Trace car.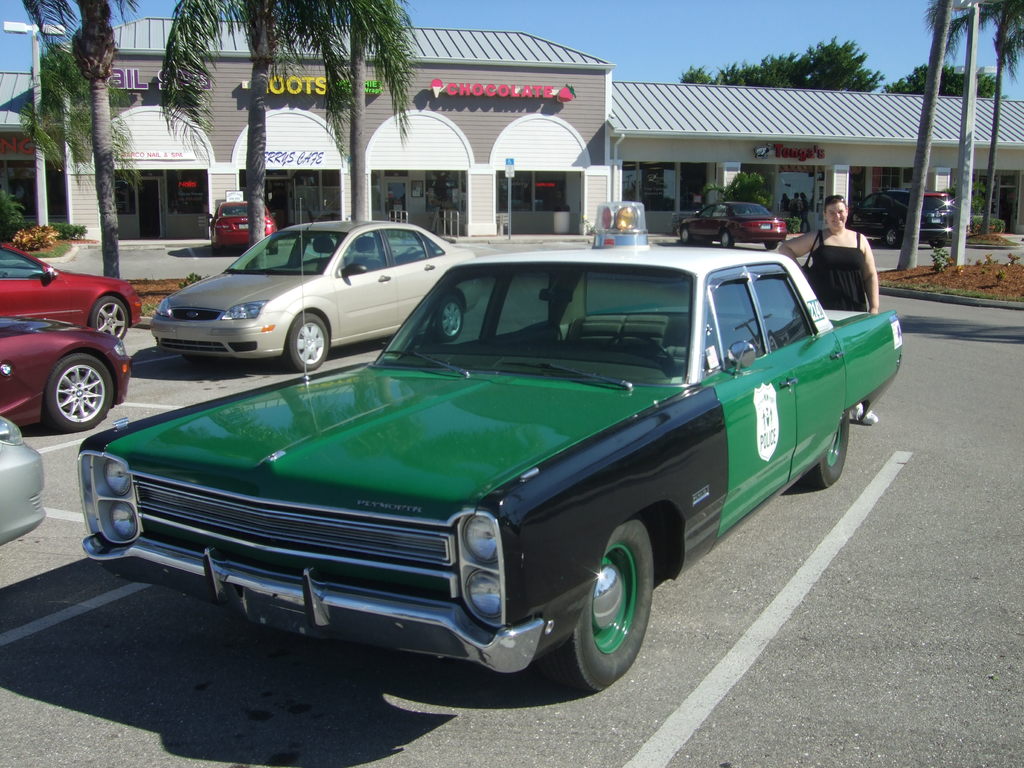
Traced to x1=156 y1=212 x2=495 y2=371.
